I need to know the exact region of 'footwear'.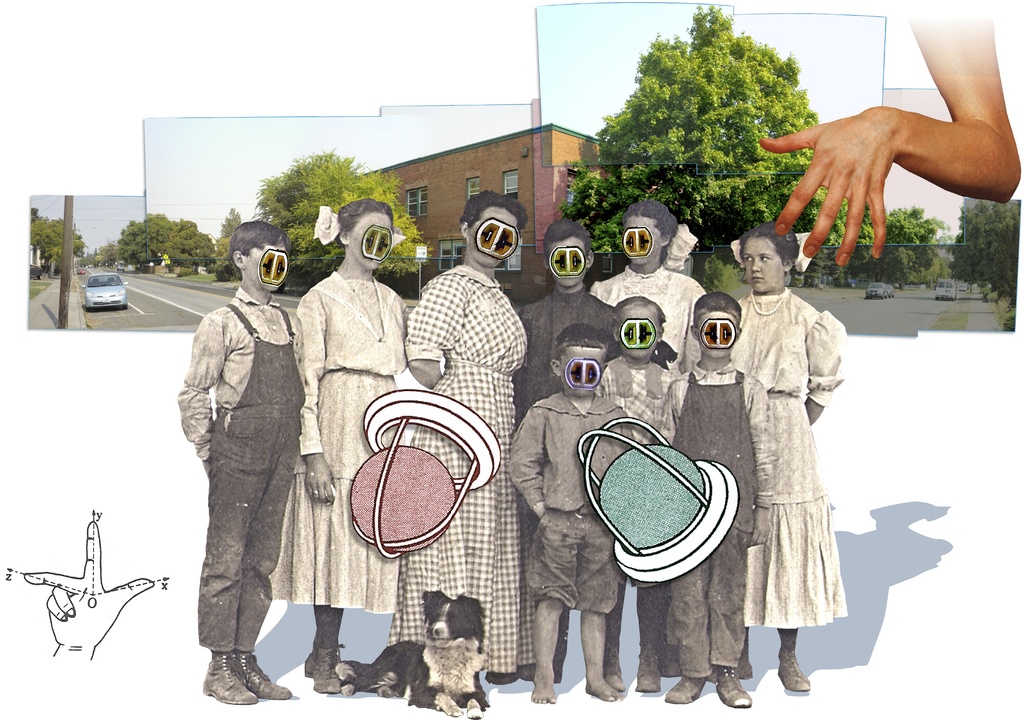
Region: x1=736 y1=633 x2=748 y2=672.
